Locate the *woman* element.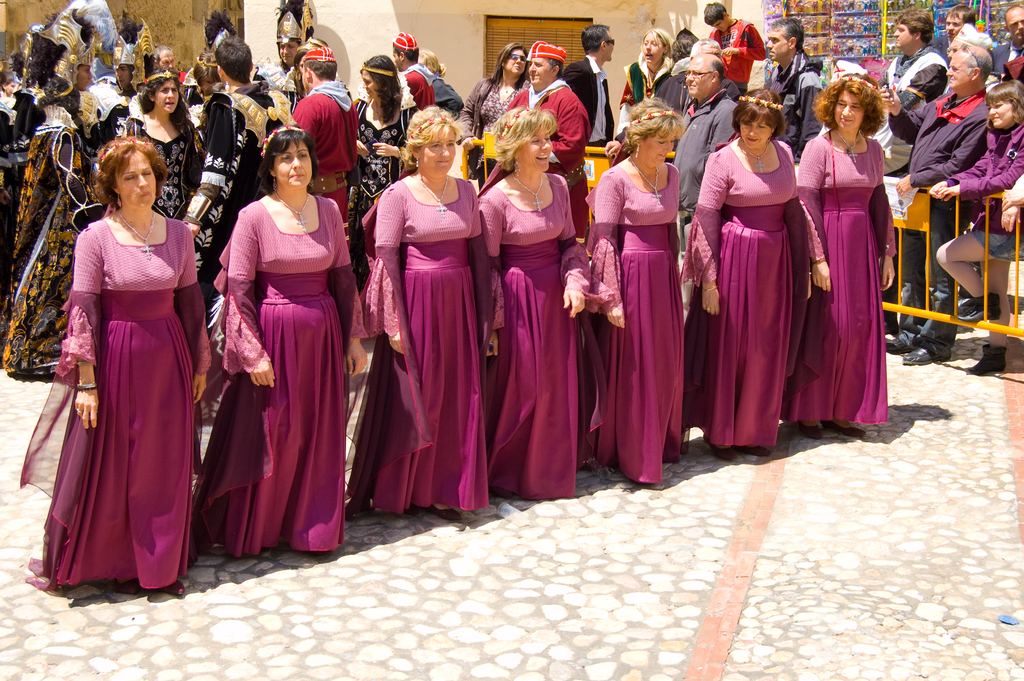
Element bbox: {"x1": 681, "y1": 88, "x2": 817, "y2": 456}.
